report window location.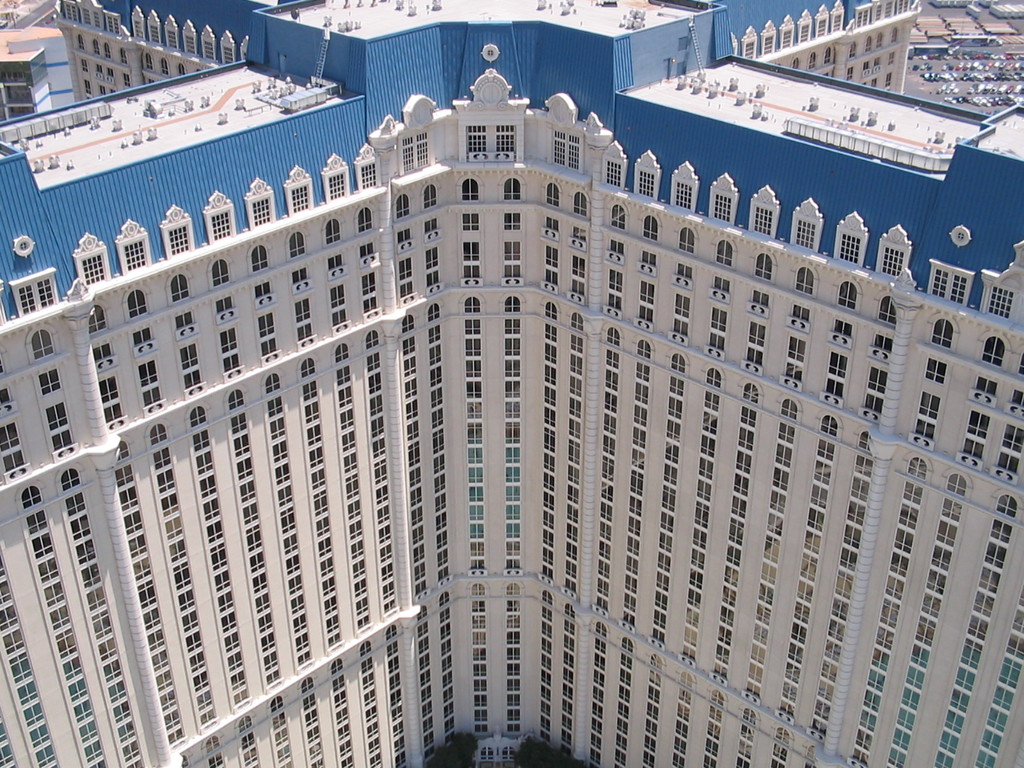
Report: pyautogui.locateOnScreen(815, 12, 826, 35).
